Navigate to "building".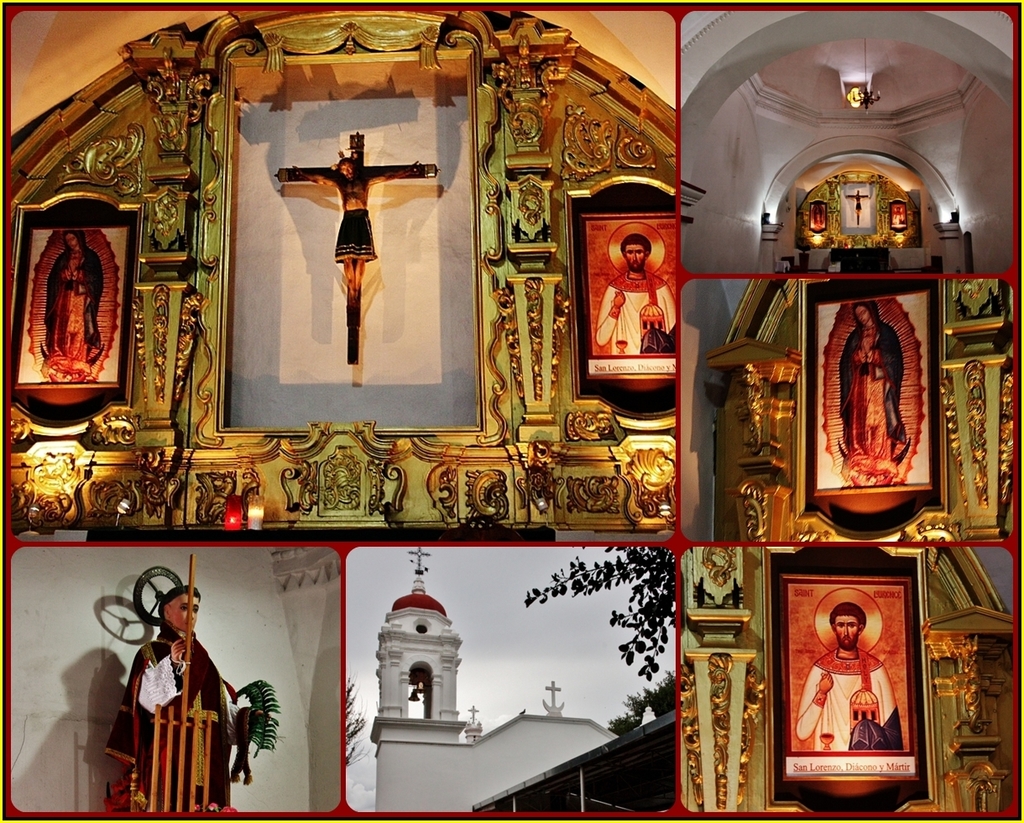
Navigation target: crop(11, 548, 342, 814).
